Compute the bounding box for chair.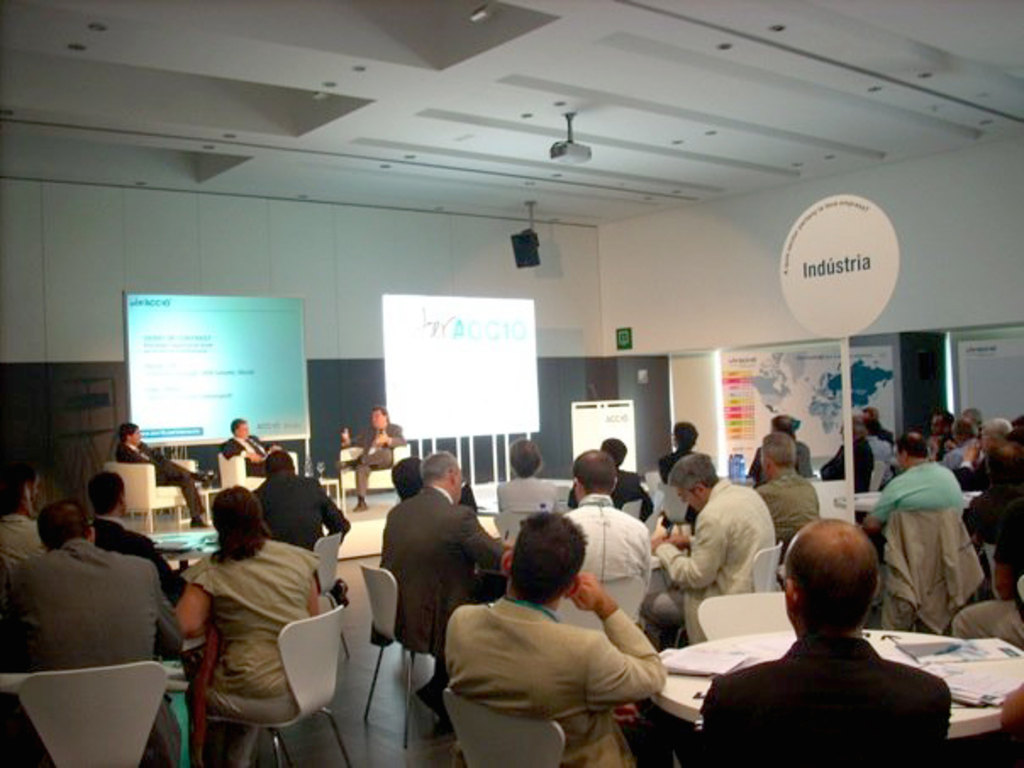
(left=359, top=568, right=441, bottom=749).
